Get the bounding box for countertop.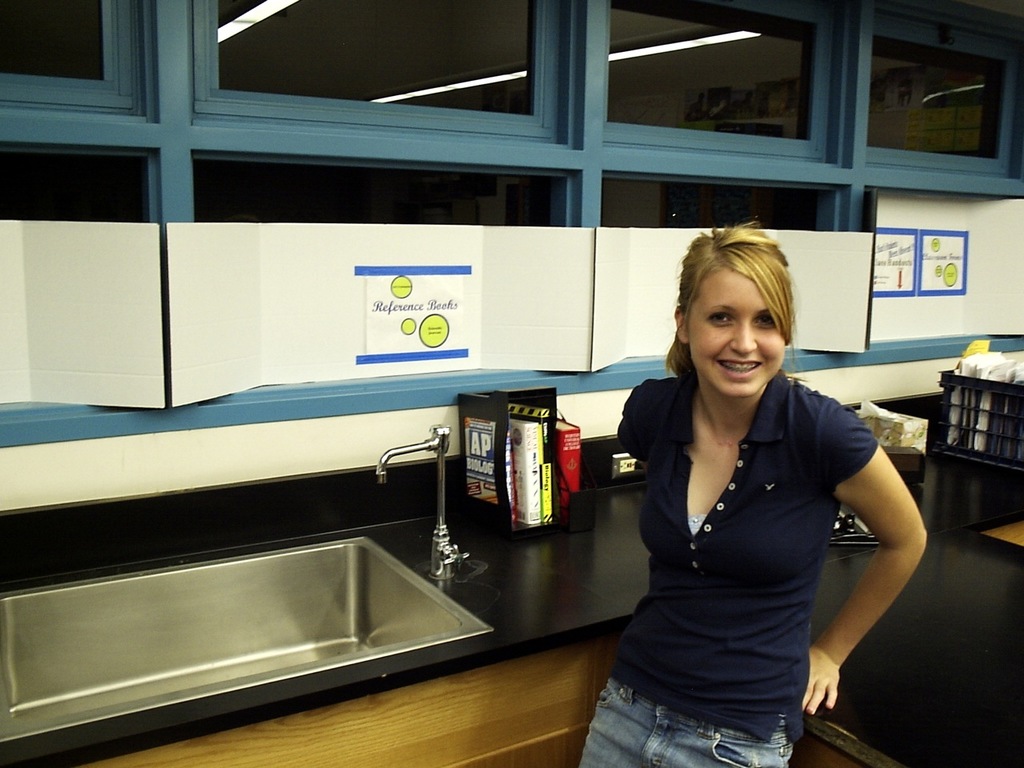
(x1=0, y1=397, x2=1023, y2=767).
